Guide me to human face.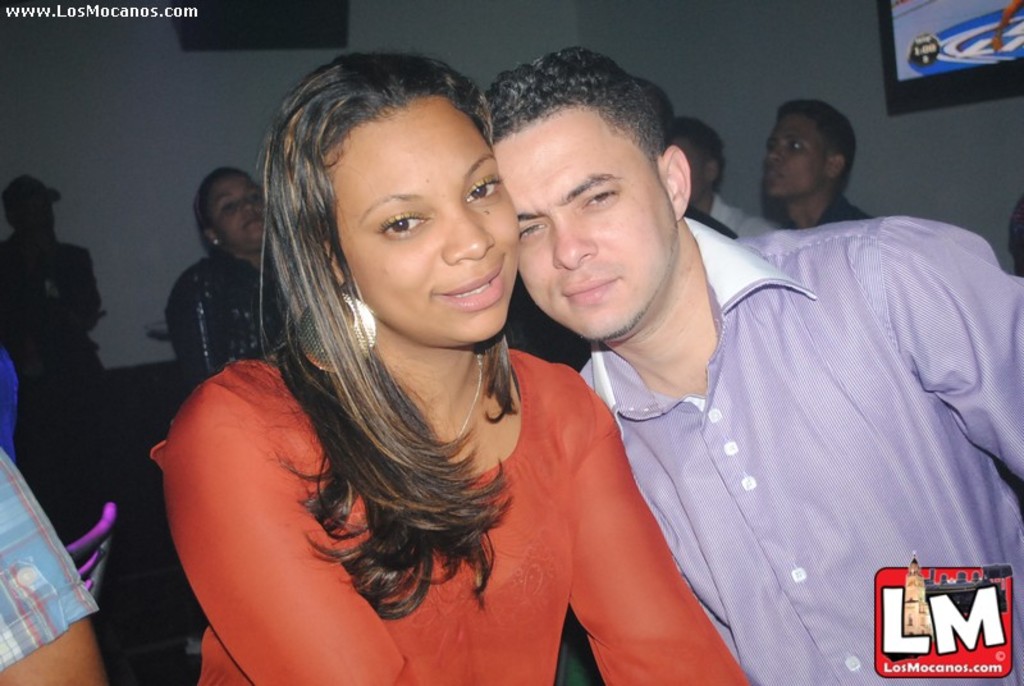
Guidance: (489,108,677,337).
